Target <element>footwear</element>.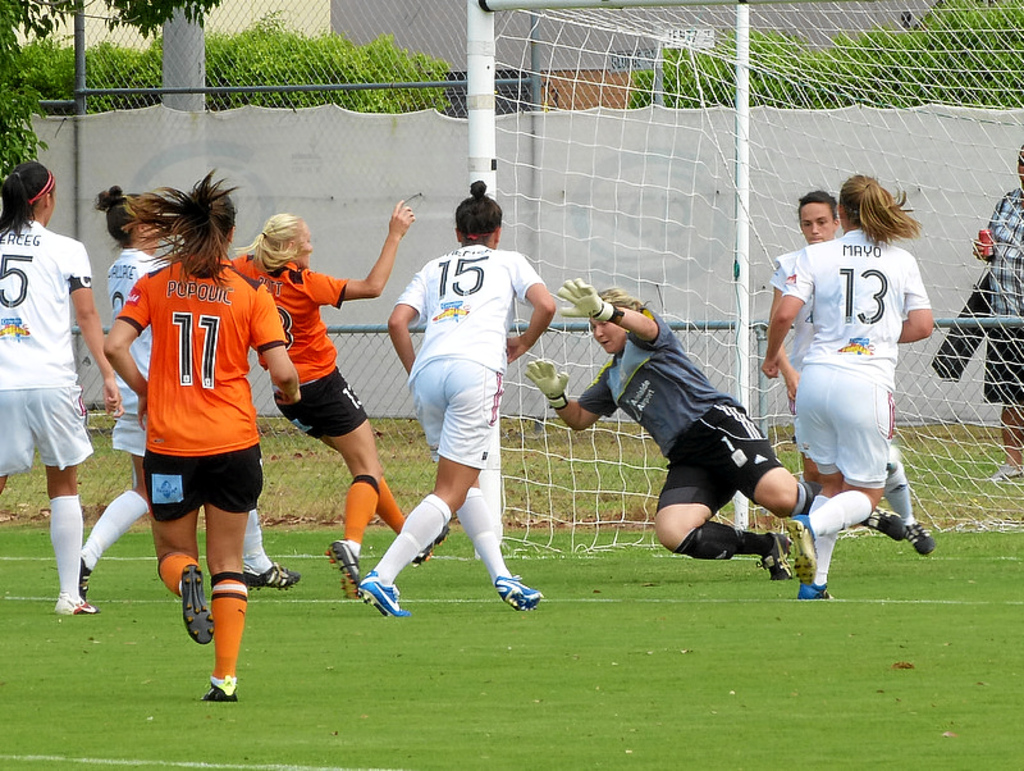
Target region: left=794, top=584, right=836, bottom=602.
